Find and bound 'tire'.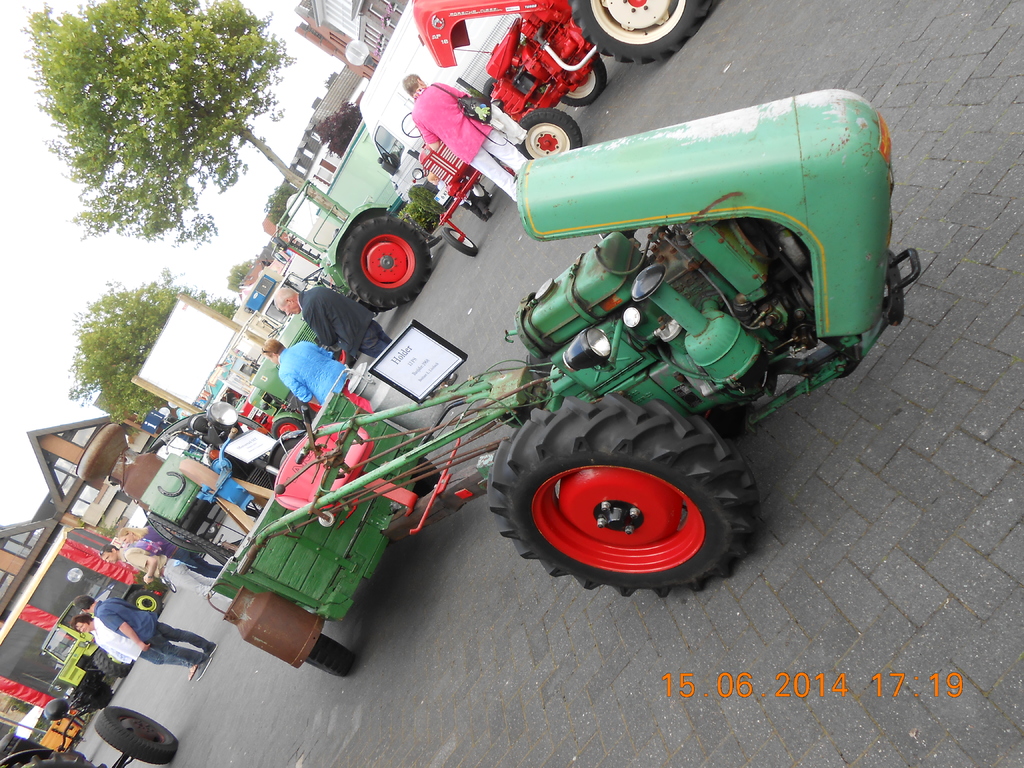
Bound: <box>444,225,479,257</box>.
